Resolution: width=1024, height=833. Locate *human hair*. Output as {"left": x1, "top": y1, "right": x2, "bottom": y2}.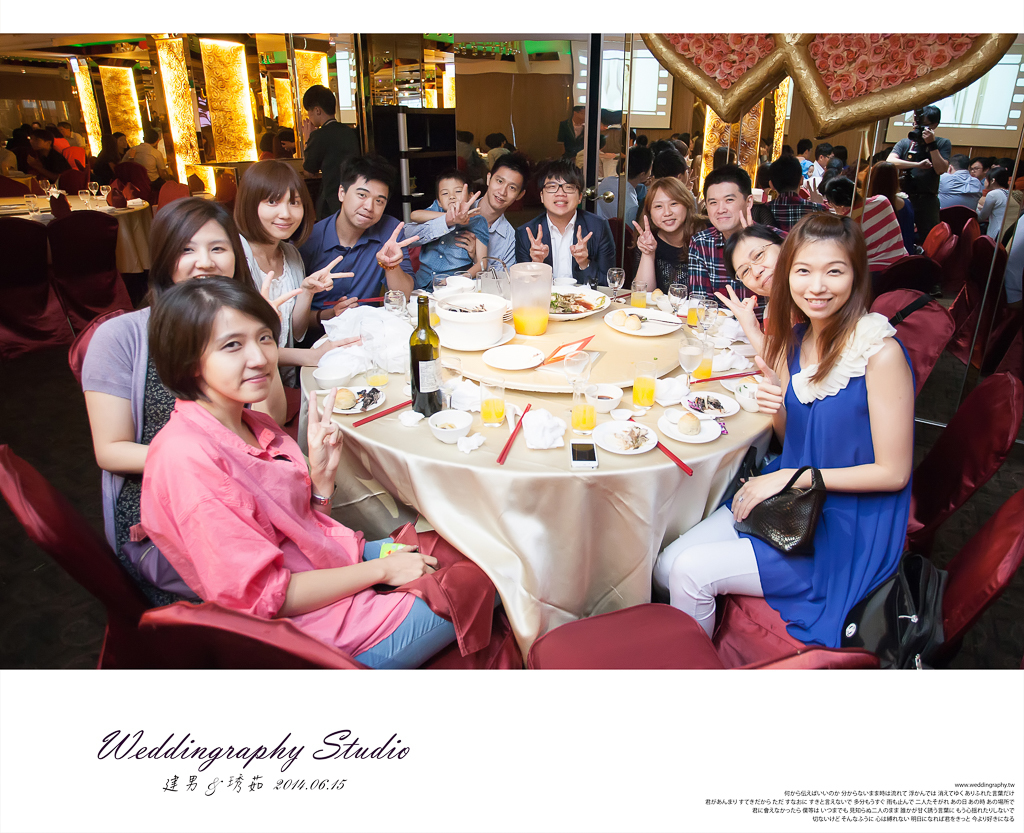
{"left": 495, "top": 147, "right": 528, "bottom": 185}.
